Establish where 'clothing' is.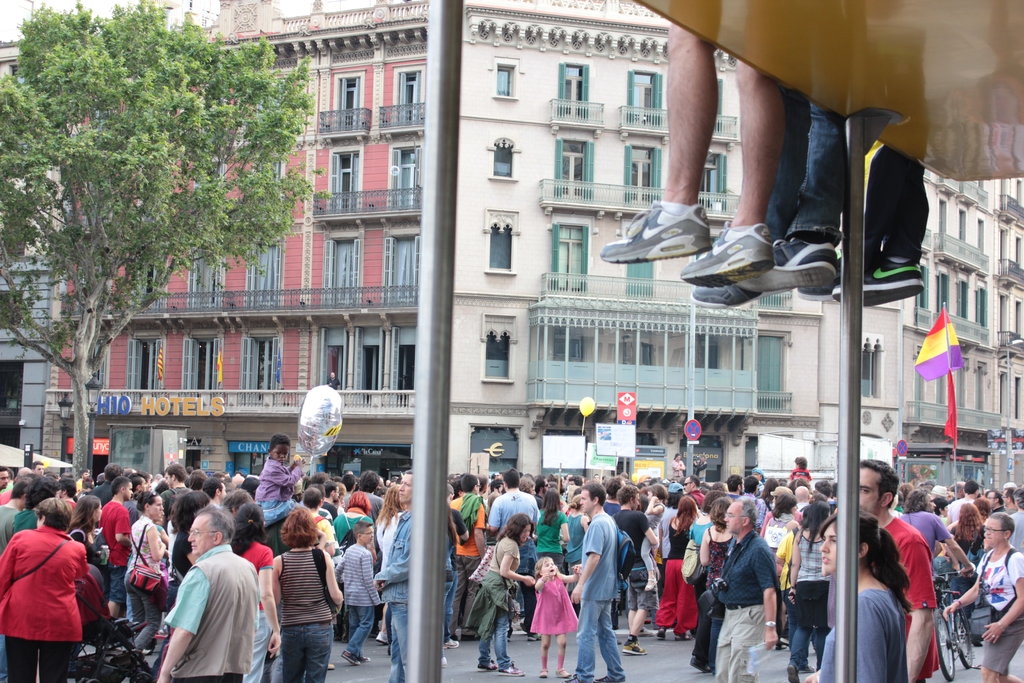
Established at detection(761, 81, 892, 236).
